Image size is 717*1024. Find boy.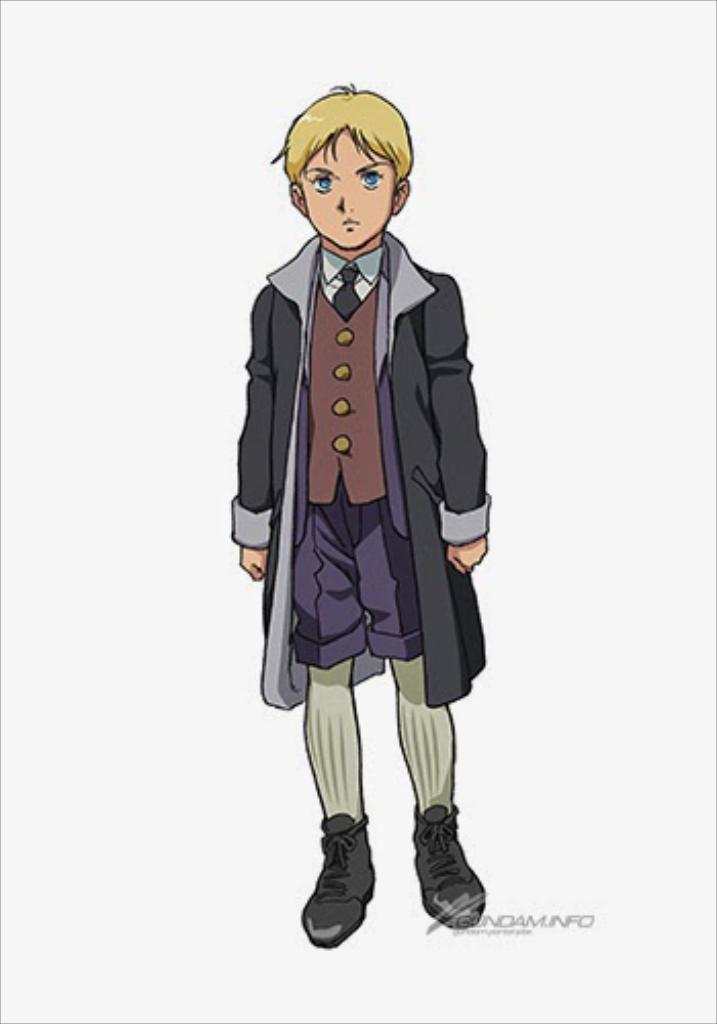
[231, 86, 488, 948].
